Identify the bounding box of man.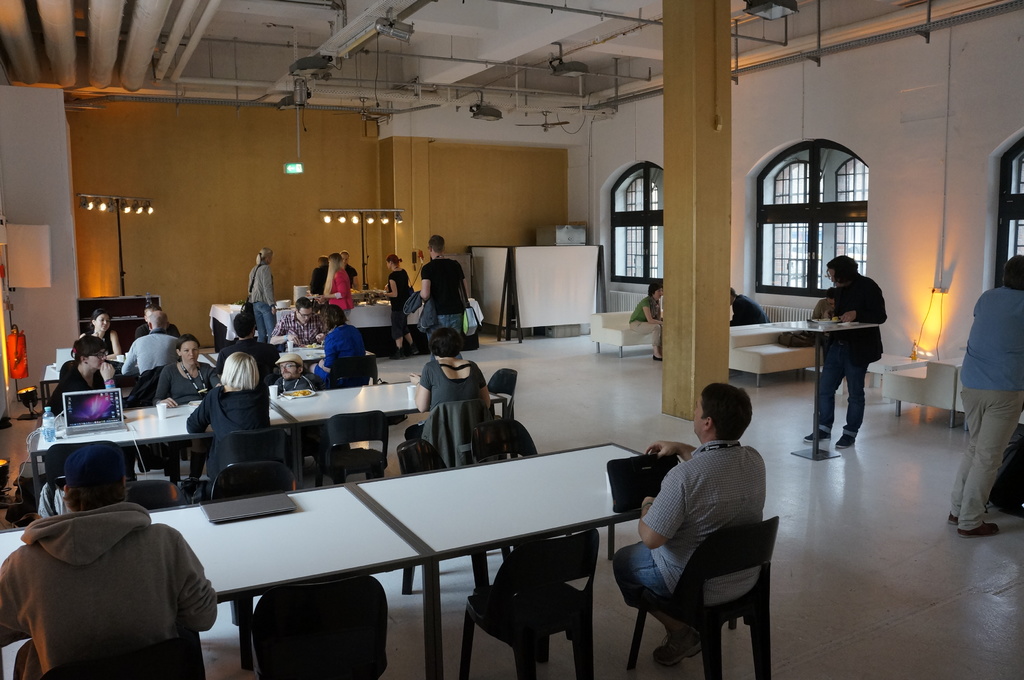
(136,306,181,337).
